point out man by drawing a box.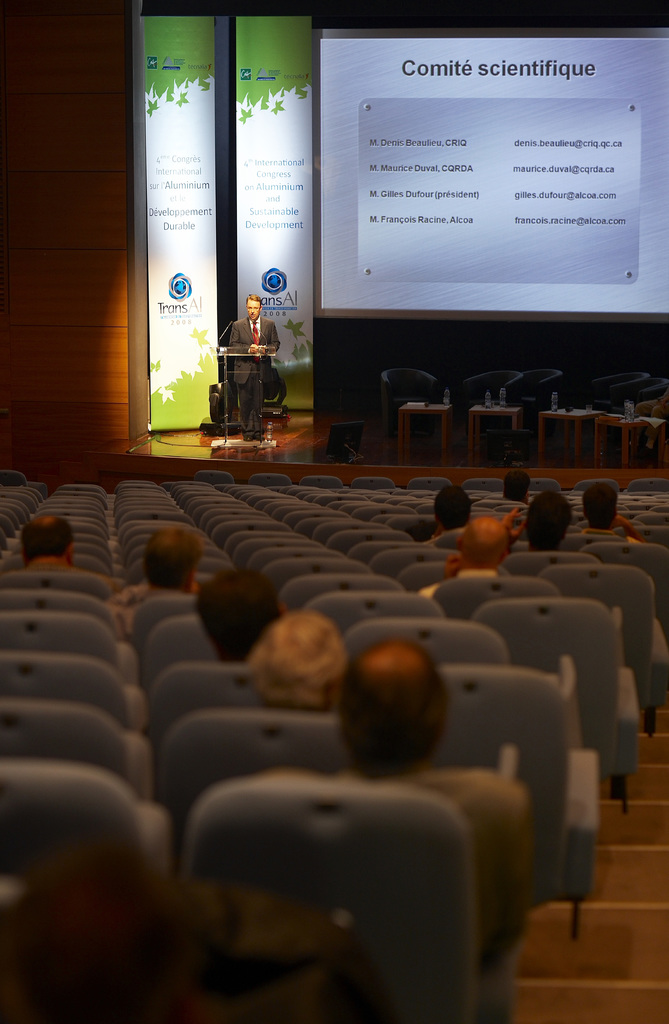
{"x1": 192, "y1": 574, "x2": 287, "y2": 659}.
